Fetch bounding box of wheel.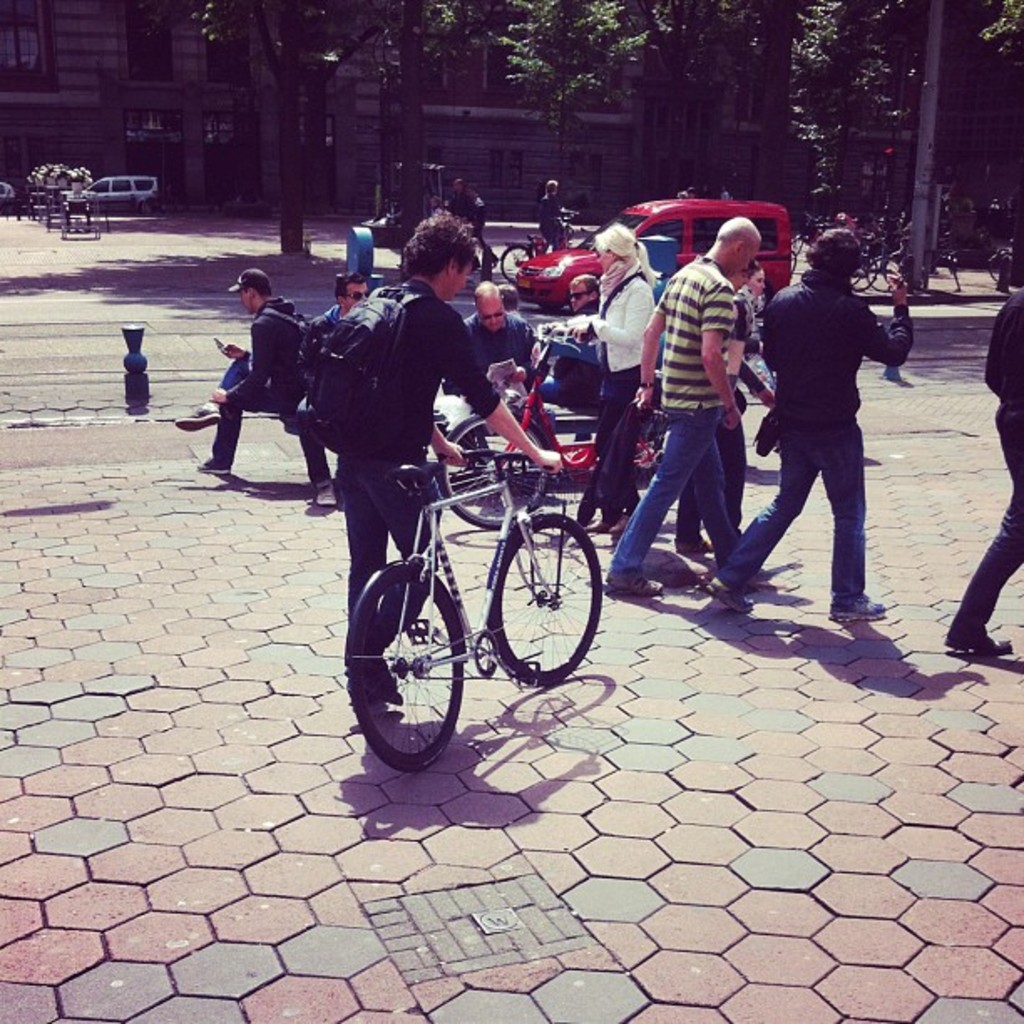
Bbox: {"left": 986, "top": 249, "right": 1007, "bottom": 281}.
